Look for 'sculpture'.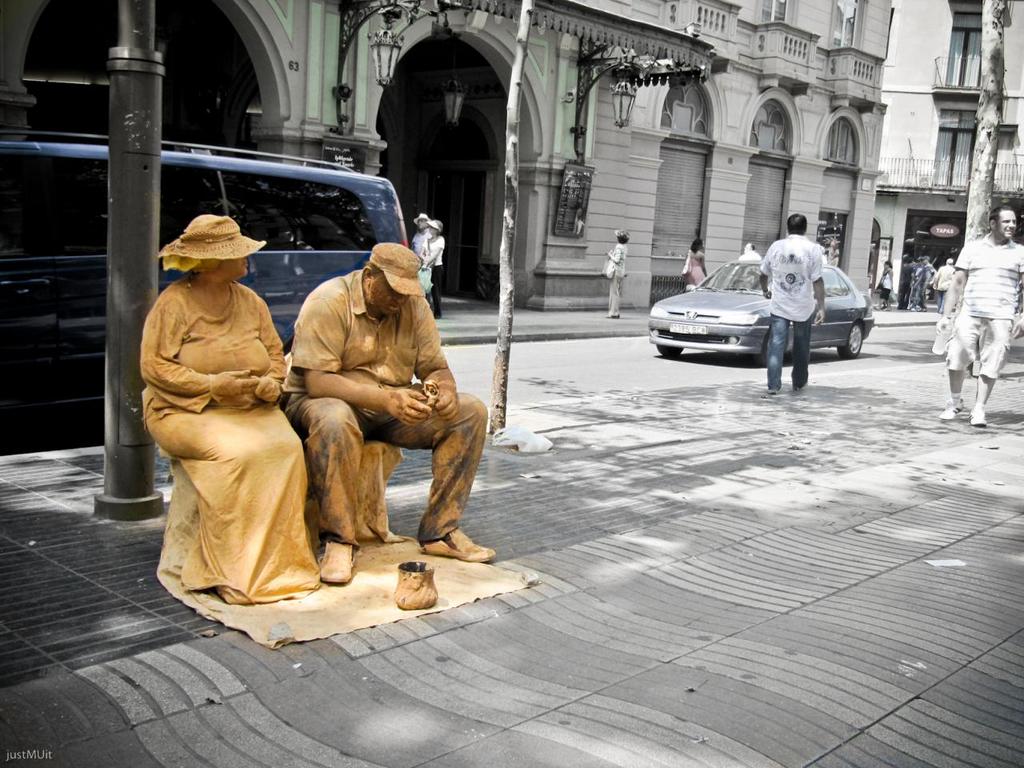
Found: [left=132, top=203, right=321, bottom=633].
